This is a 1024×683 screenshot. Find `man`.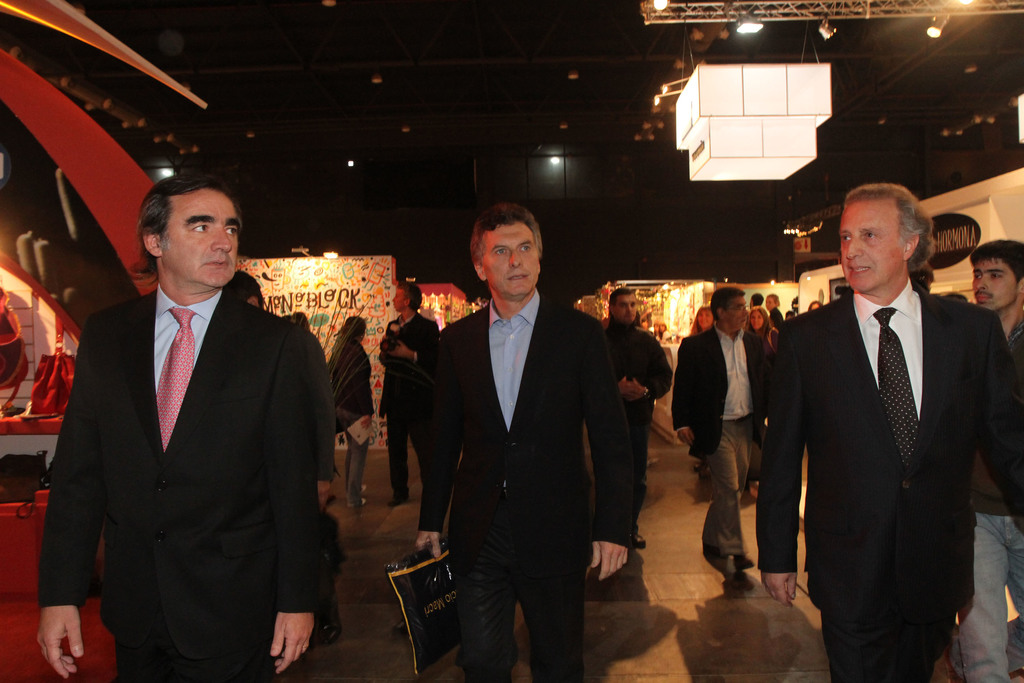
Bounding box: x1=29, y1=152, x2=340, y2=678.
